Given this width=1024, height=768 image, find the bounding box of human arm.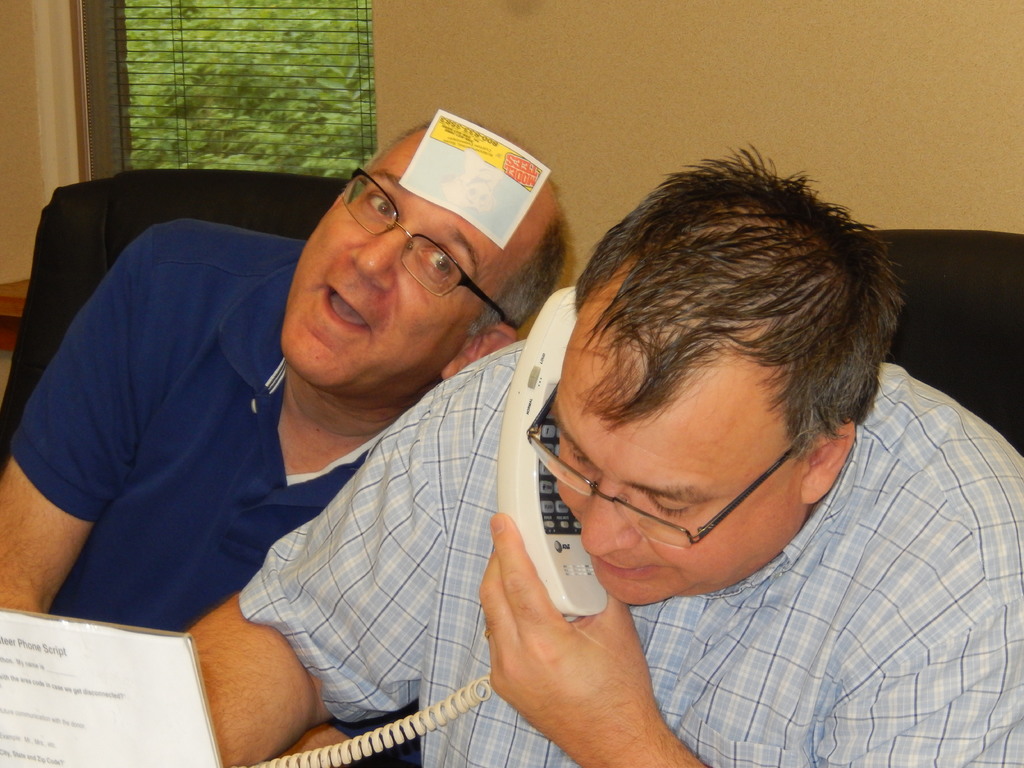
<region>476, 509, 716, 767</region>.
